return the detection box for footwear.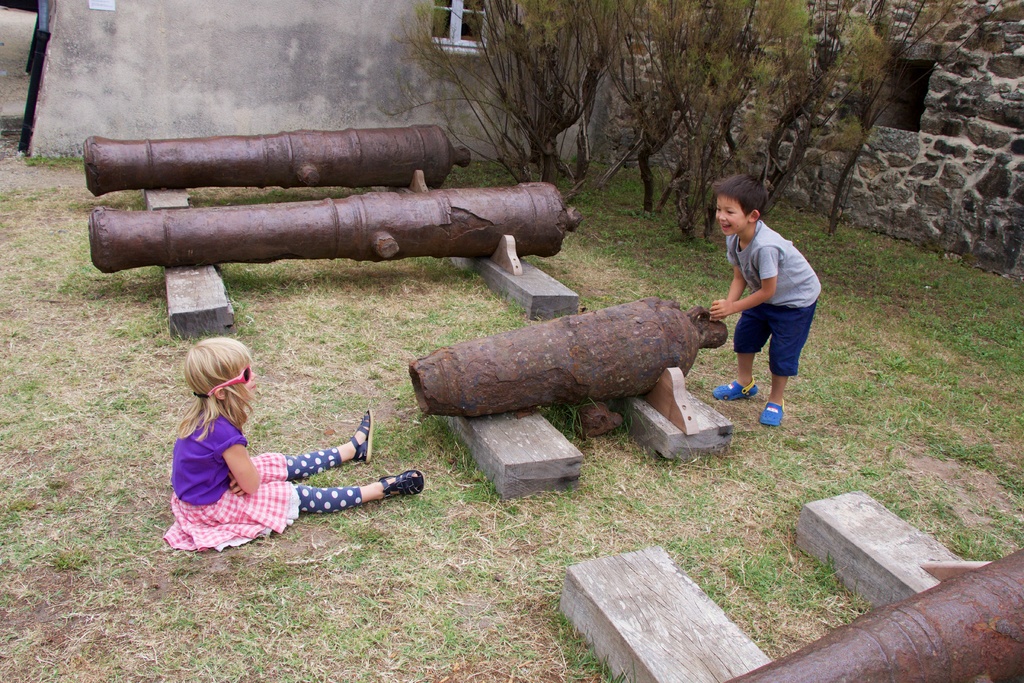
locate(762, 399, 788, 427).
